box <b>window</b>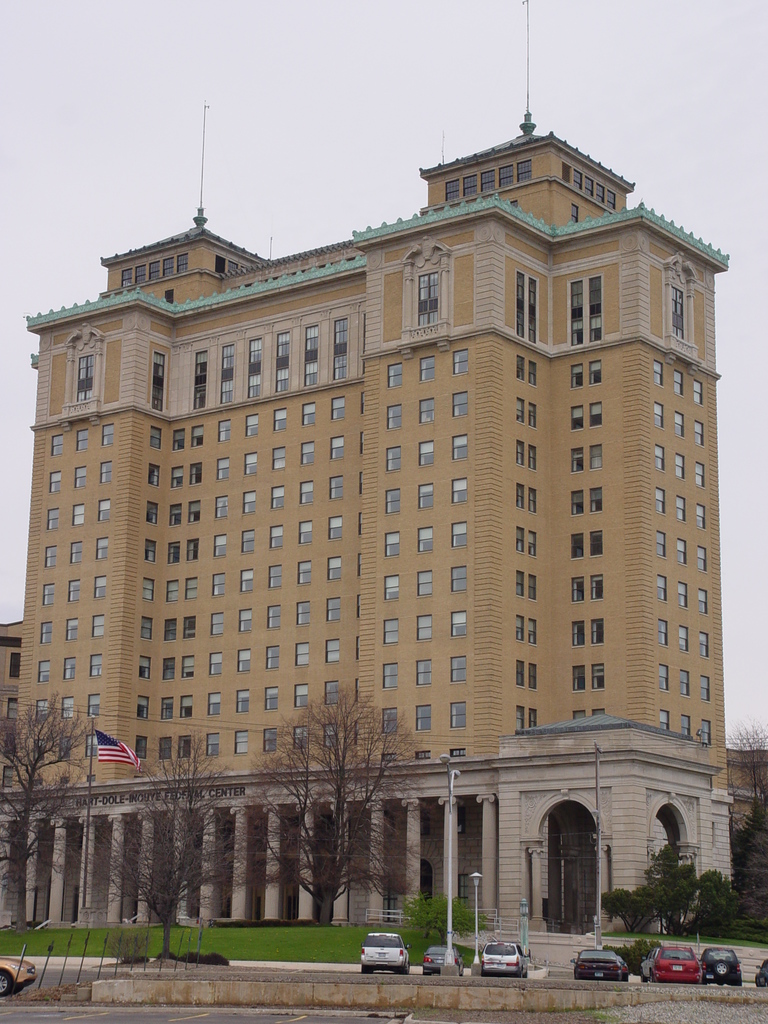
529 361 536 389
